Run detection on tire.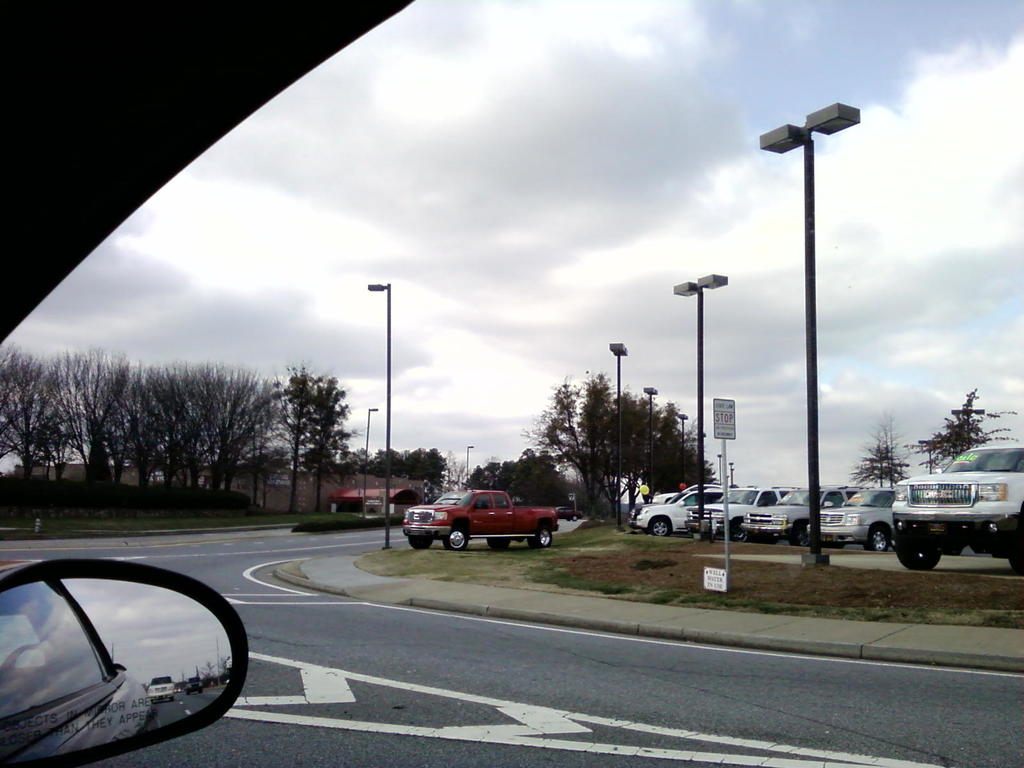
Result: 1000:521:1023:573.
